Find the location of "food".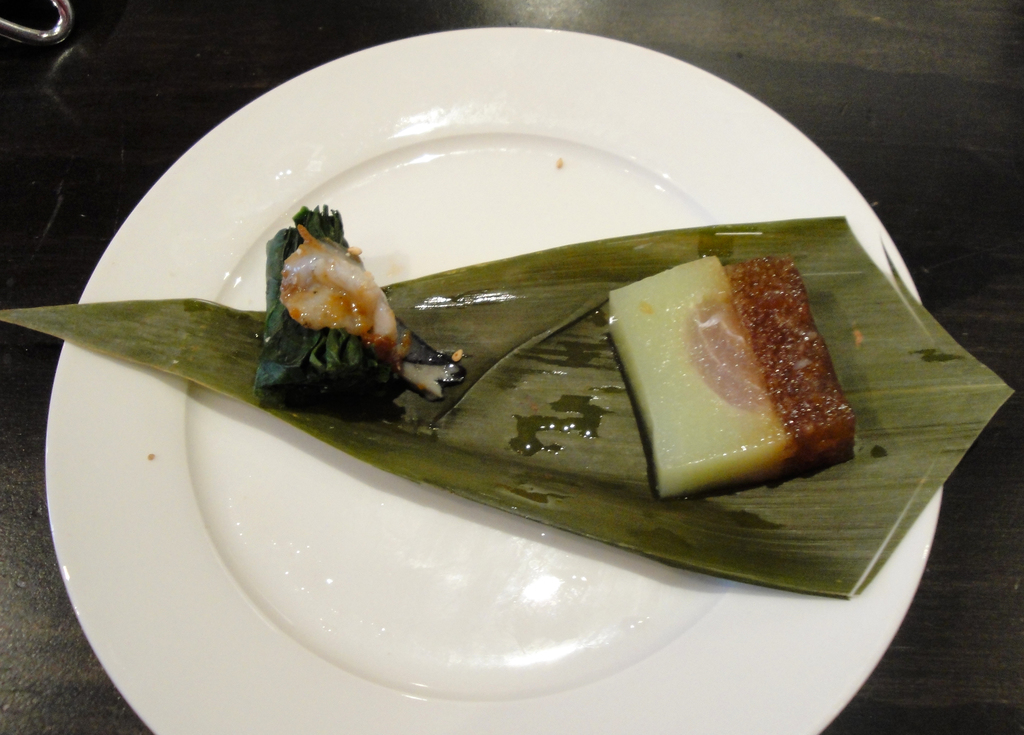
Location: BBox(248, 200, 461, 419).
